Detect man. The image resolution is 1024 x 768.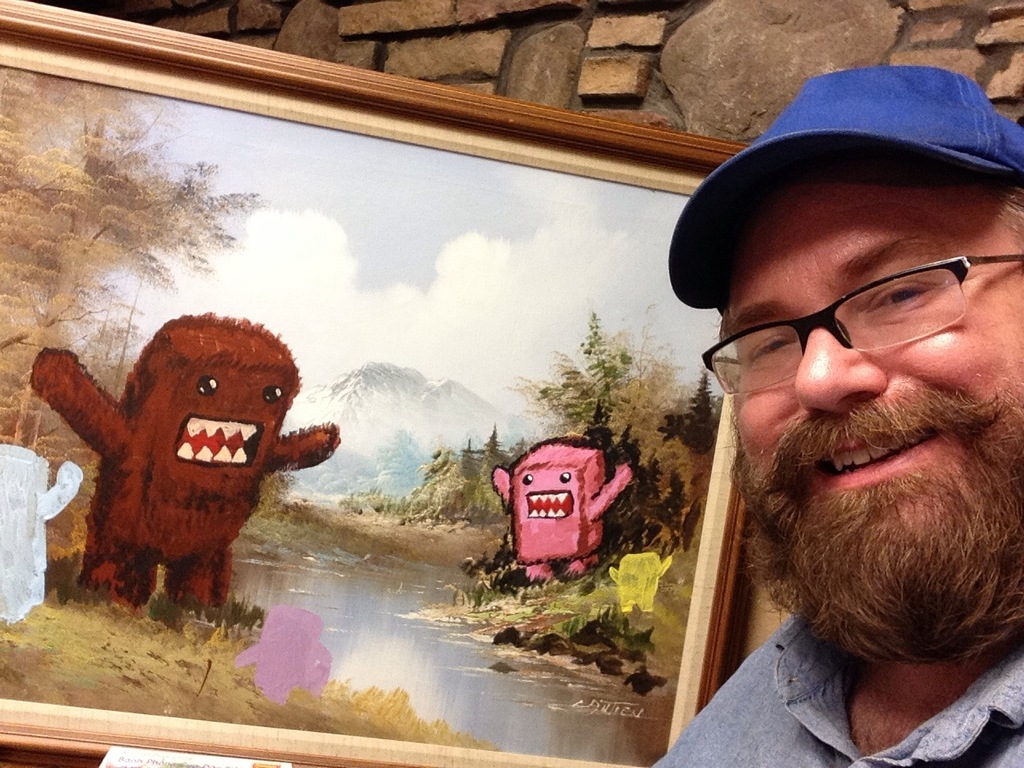
[left=647, top=65, right=1023, bottom=767].
